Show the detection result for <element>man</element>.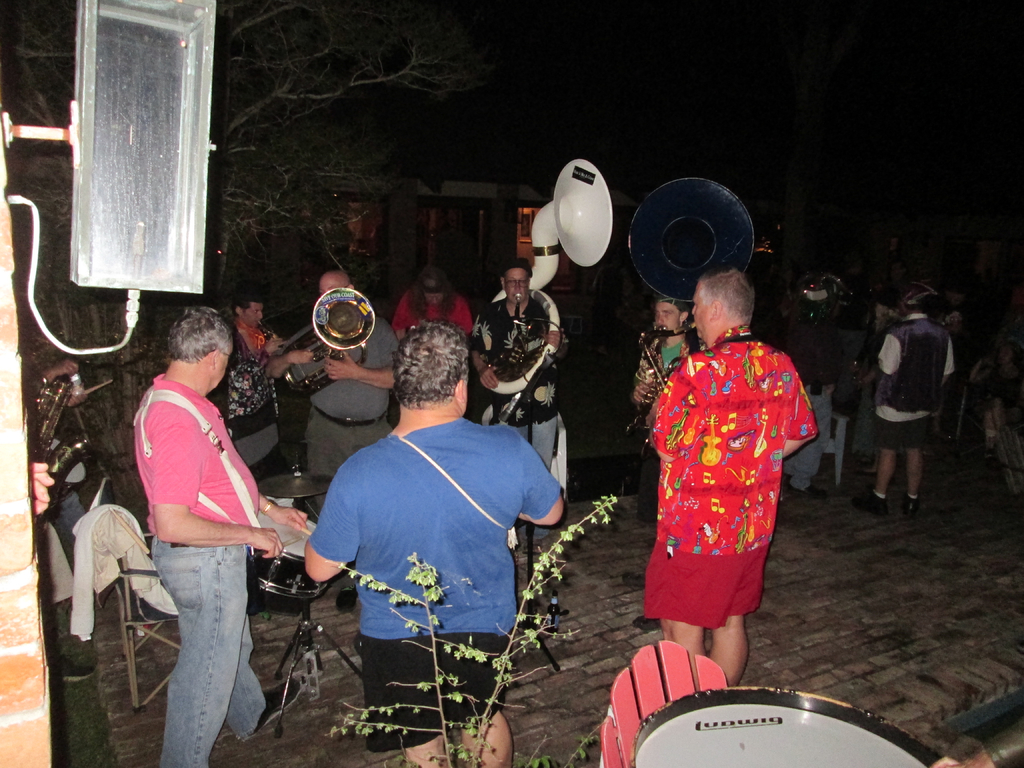
871:287:970:516.
